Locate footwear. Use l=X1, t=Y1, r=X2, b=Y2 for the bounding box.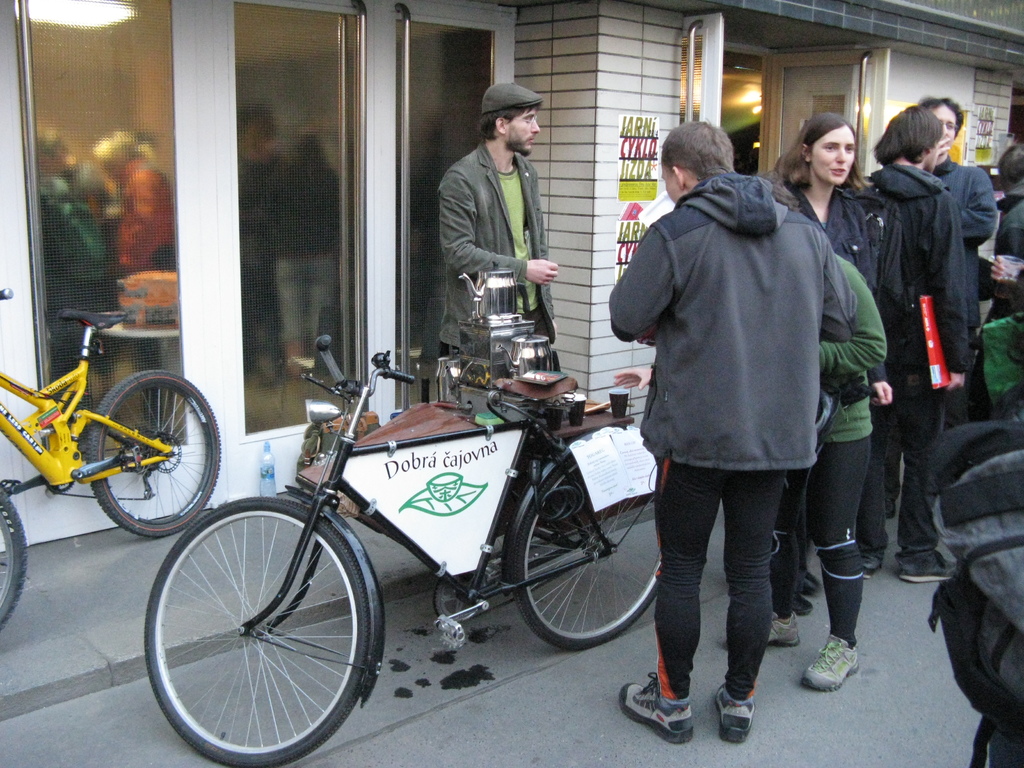
l=900, t=552, r=957, b=584.
